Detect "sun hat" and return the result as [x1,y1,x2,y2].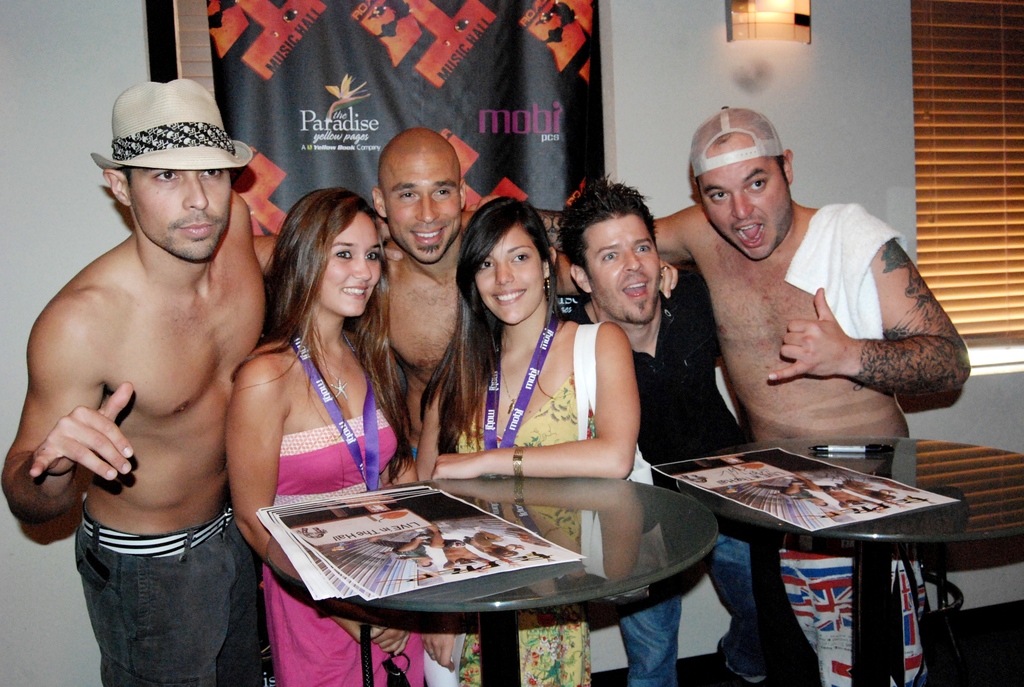
[691,106,788,173].
